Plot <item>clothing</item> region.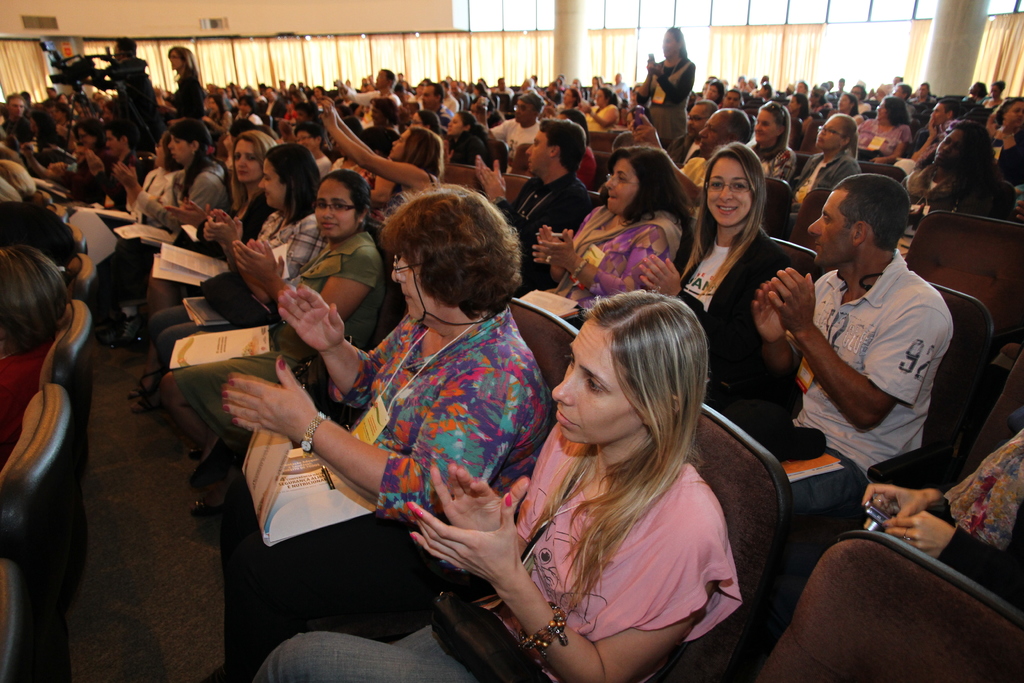
Plotted at 493/172/588/362.
